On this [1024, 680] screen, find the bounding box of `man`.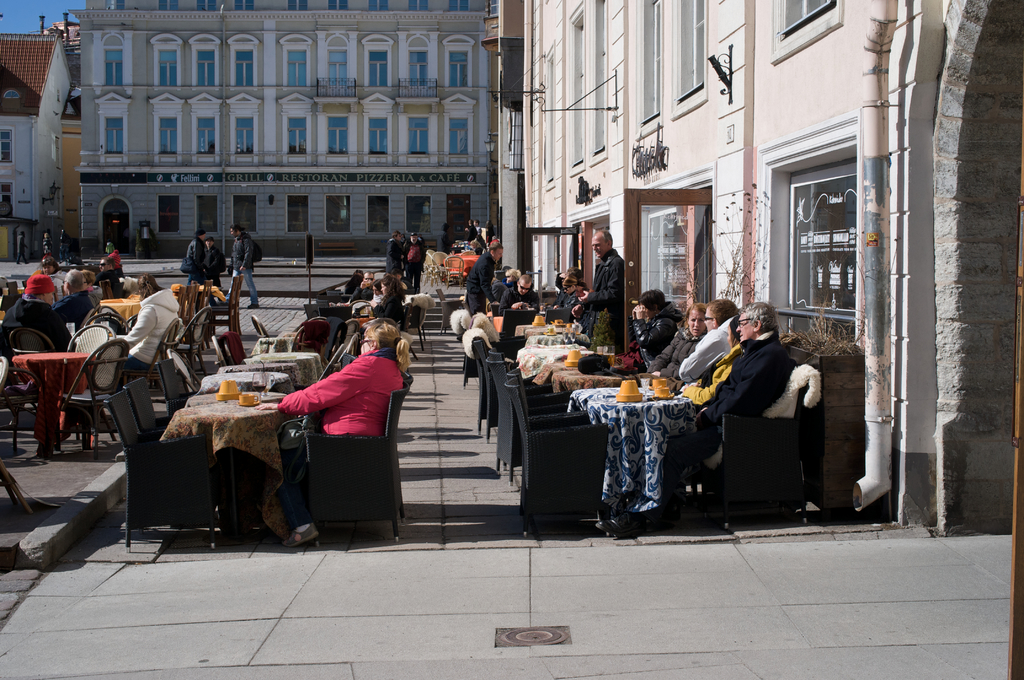
Bounding box: Rect(223, 220, 262, 310).
